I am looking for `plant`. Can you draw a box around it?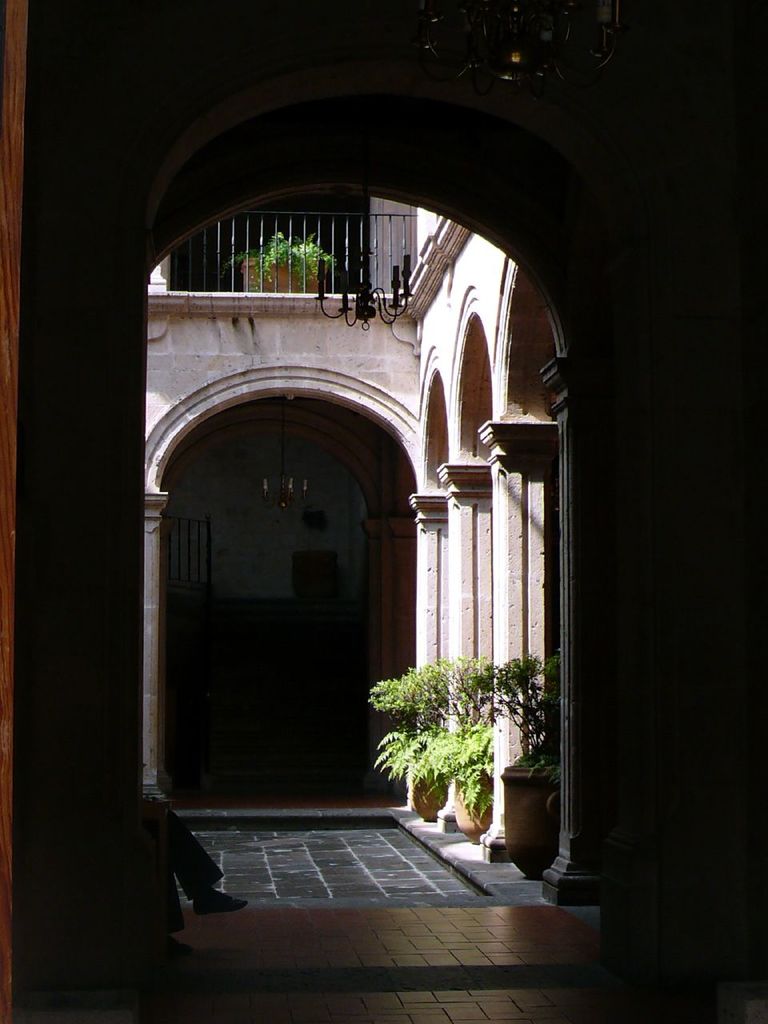
Sure, the bounding box is 364:641:550:836.
